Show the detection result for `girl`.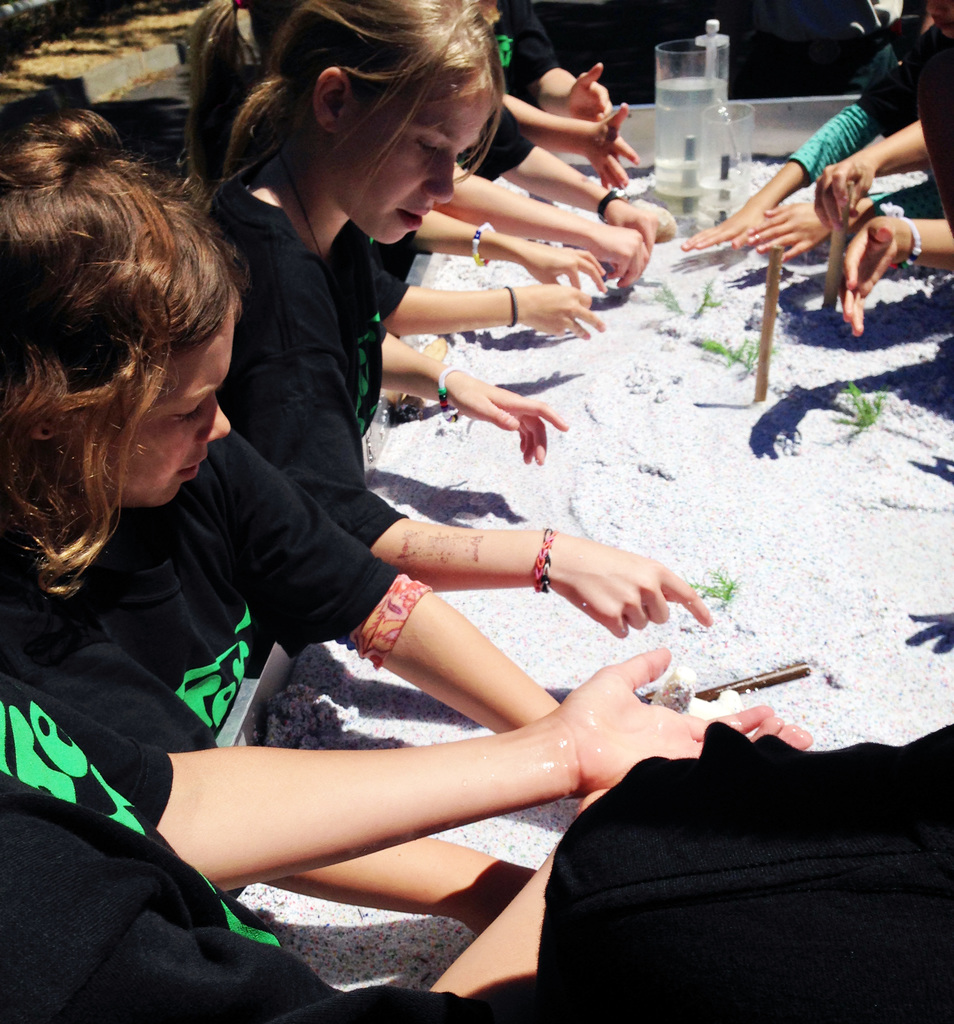
pyautogui.locateOnScreen(172, 0, 716, 631).
